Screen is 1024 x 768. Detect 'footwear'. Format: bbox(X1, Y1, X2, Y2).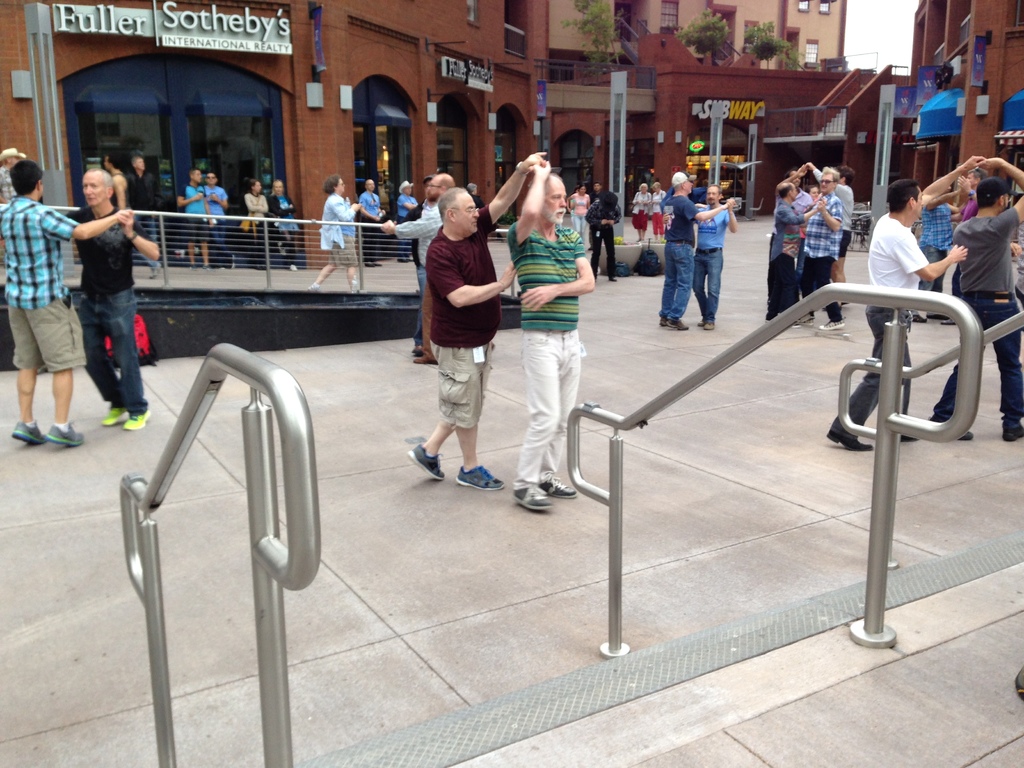
bbox(287, 264, 296, 274).
